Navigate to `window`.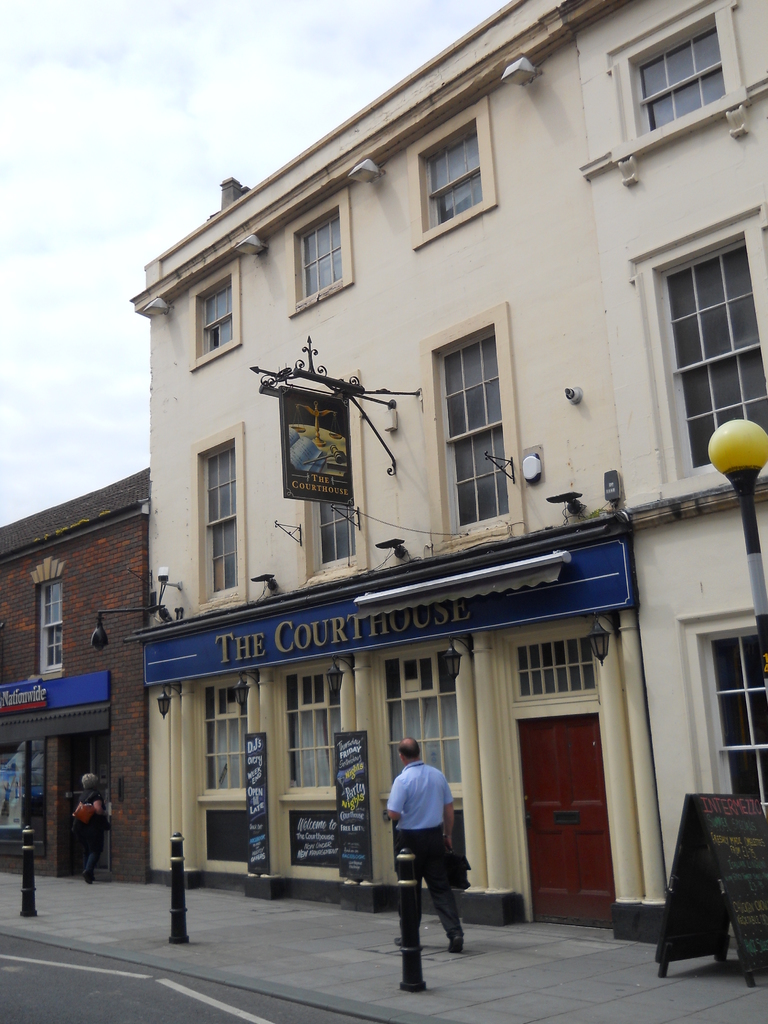
Navigation target: (417, 116, 476, 233).
